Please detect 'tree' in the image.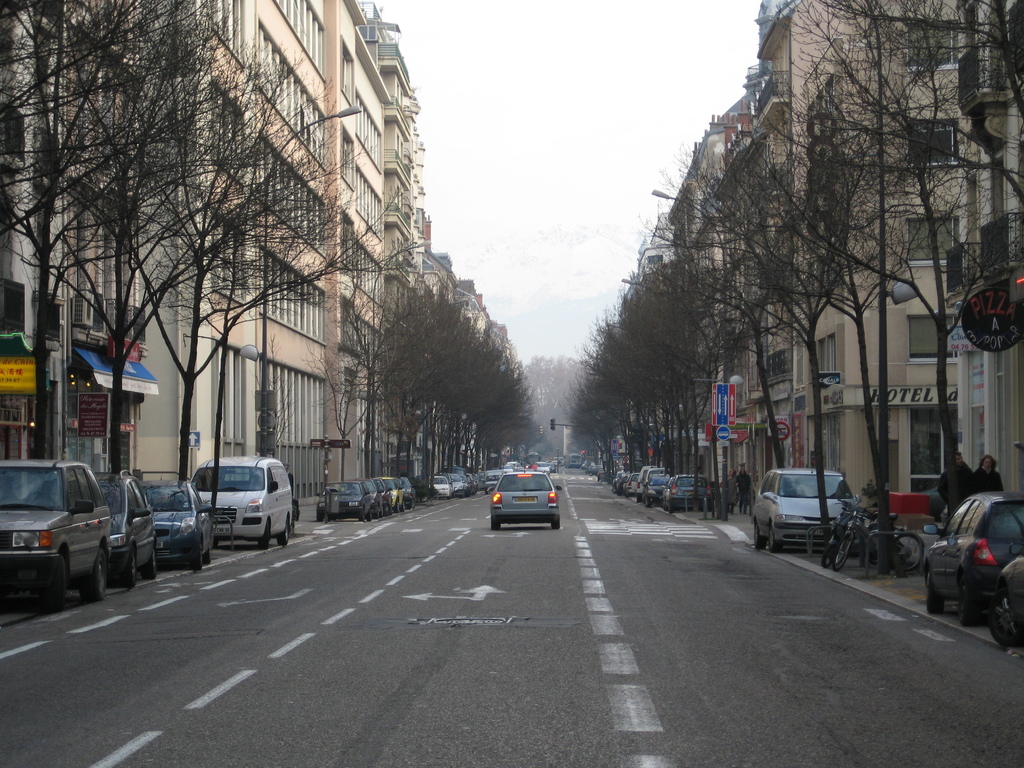
(left=680, top=157, right=786, bottom=467).
